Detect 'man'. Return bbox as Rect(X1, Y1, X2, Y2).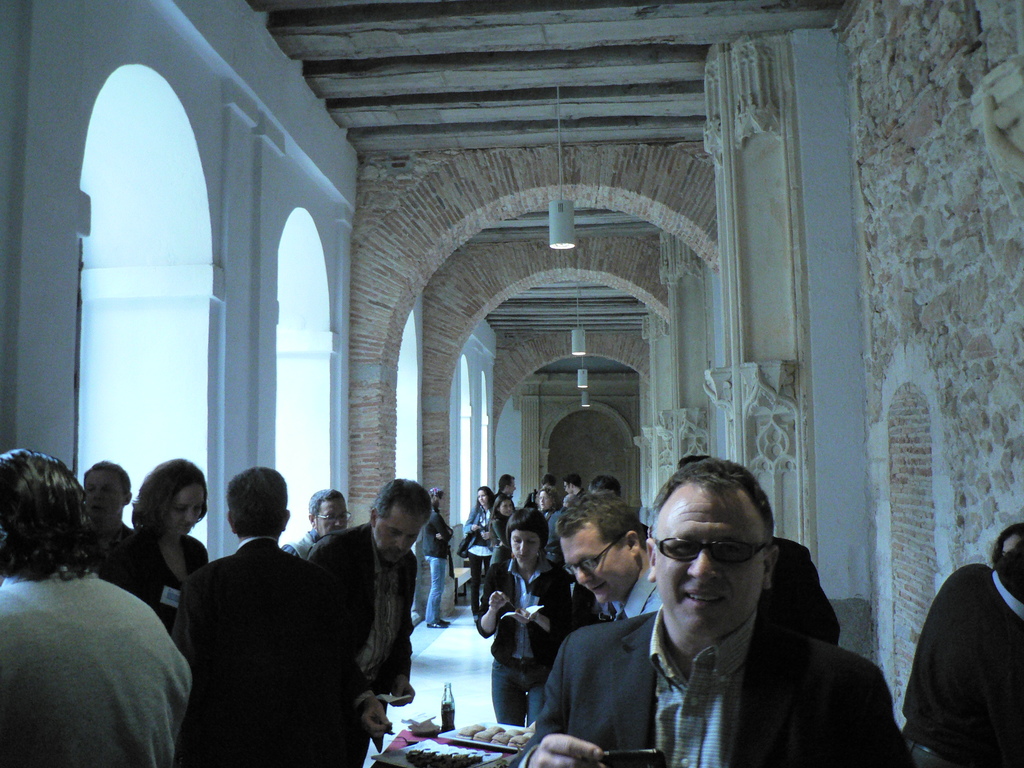
Rect(562, 472, 582, 499).
